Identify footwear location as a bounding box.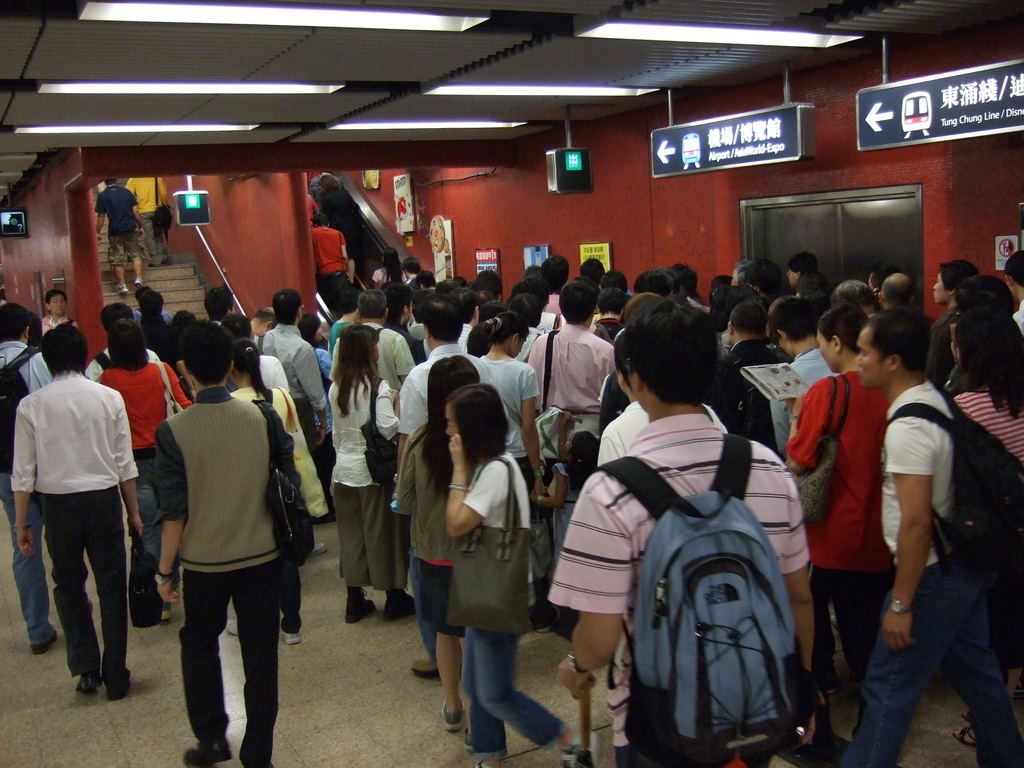
183 739 231 767.
